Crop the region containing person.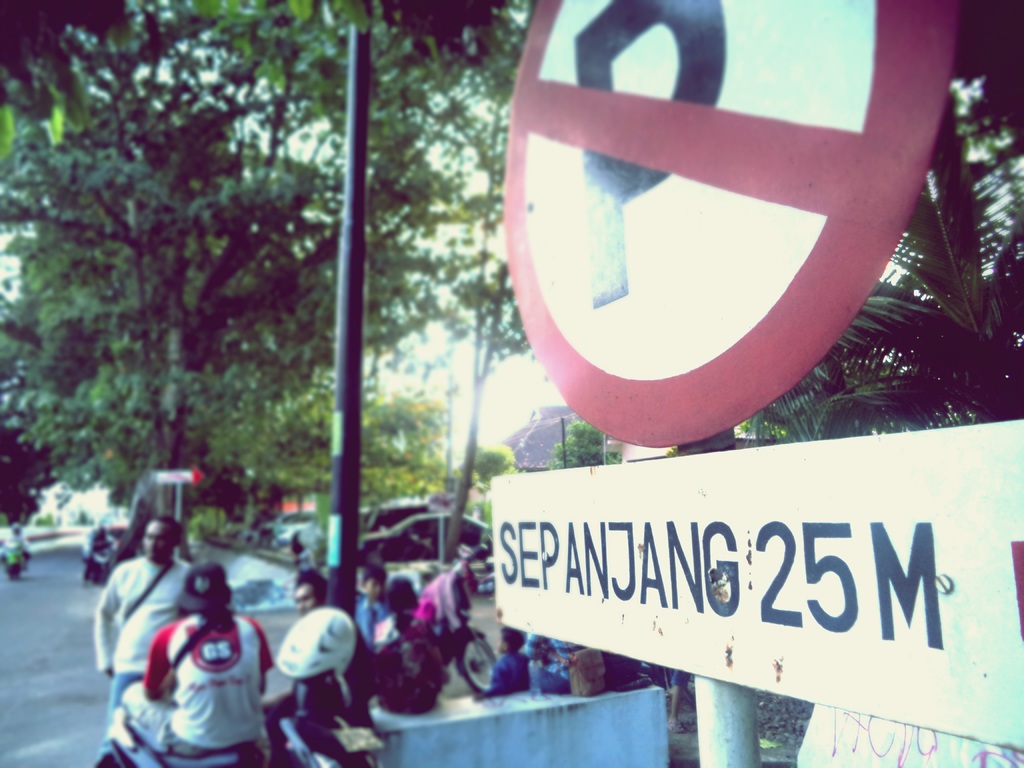
Crop region: detection(82, 522, 122, 563).
